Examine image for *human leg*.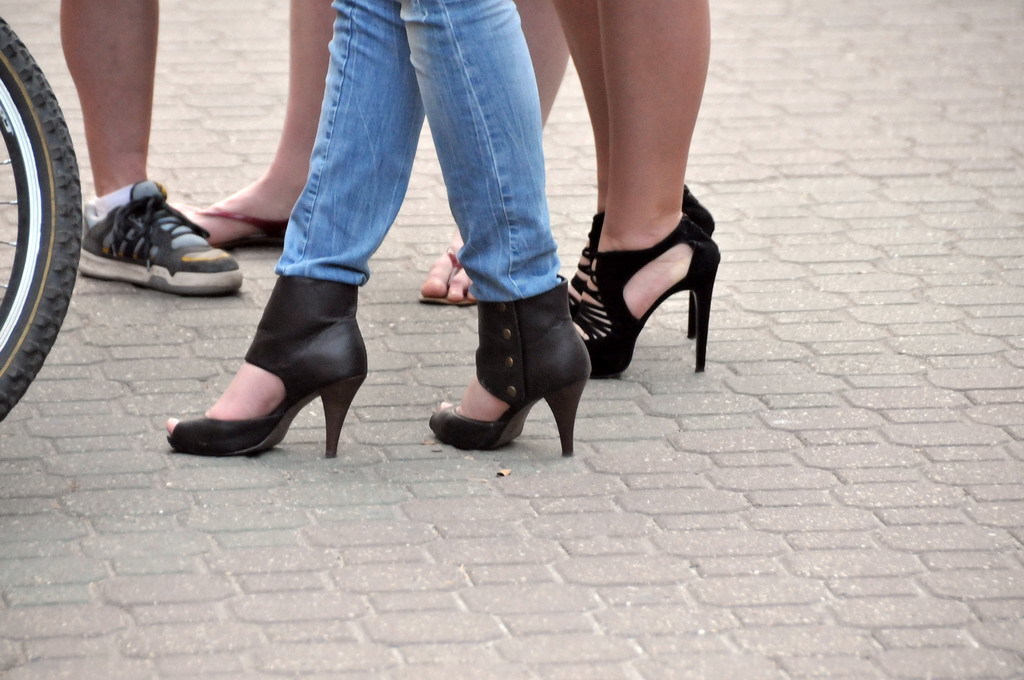
Examination result: {"left": 418, "top": 0, "right": 574, "bottom": 309}.
